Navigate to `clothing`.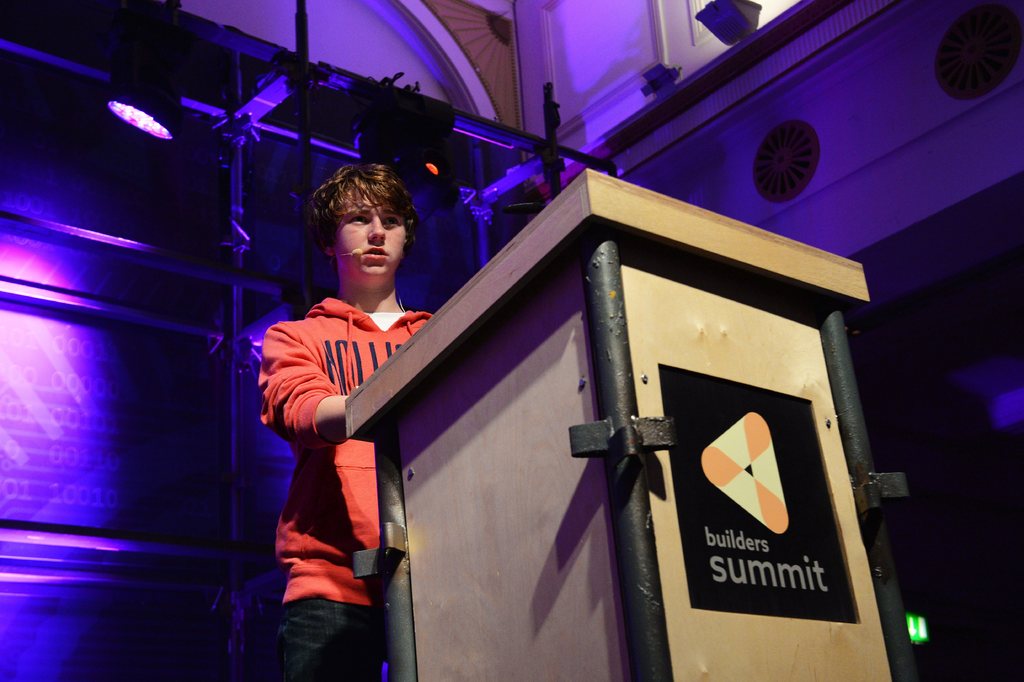
Navigation target: [256, 289, 433, 681].
